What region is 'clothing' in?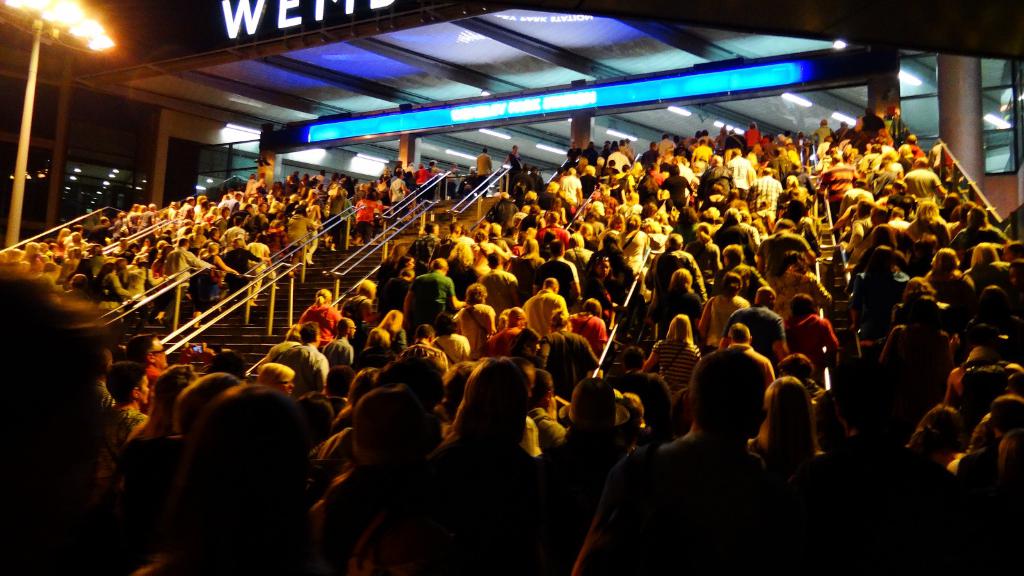
l=476, t=154, r=490, b=182.
